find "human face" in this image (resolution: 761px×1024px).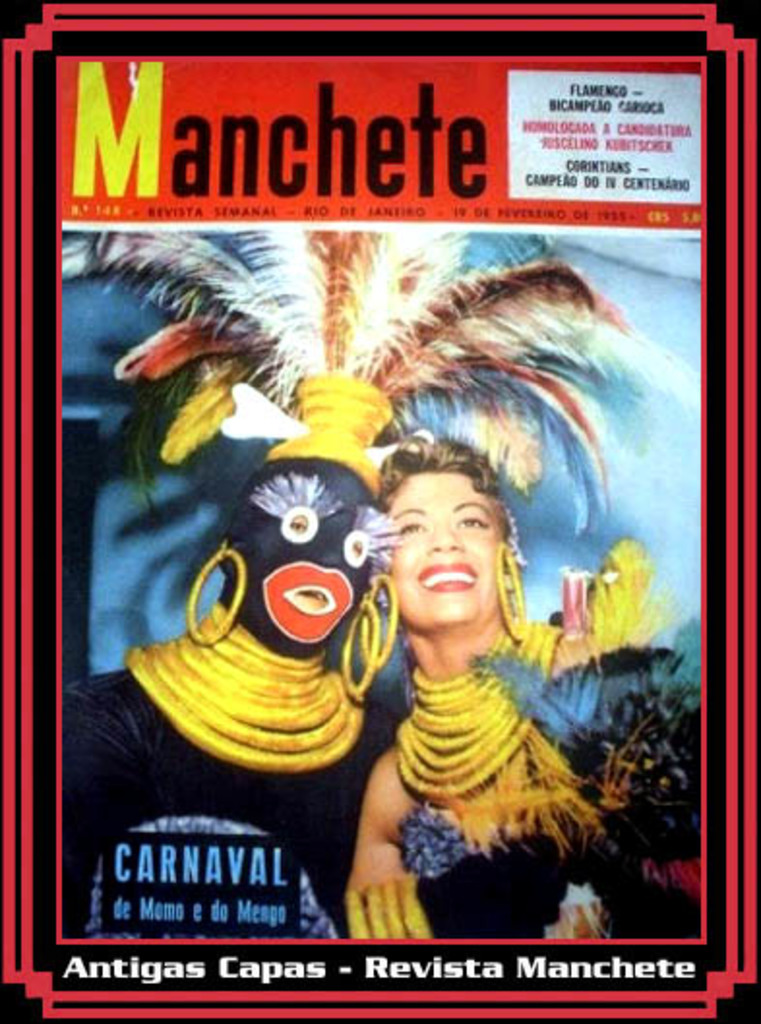
(381,478,505,627).
